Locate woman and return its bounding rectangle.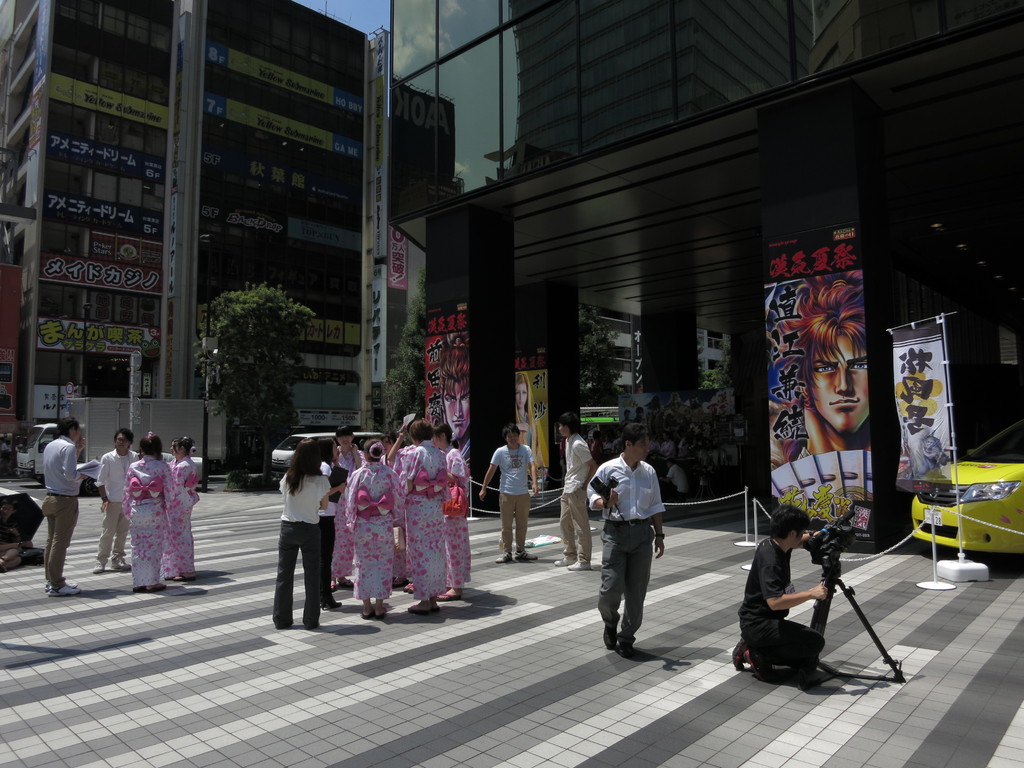
BBox(397, 417, 457, 621).
